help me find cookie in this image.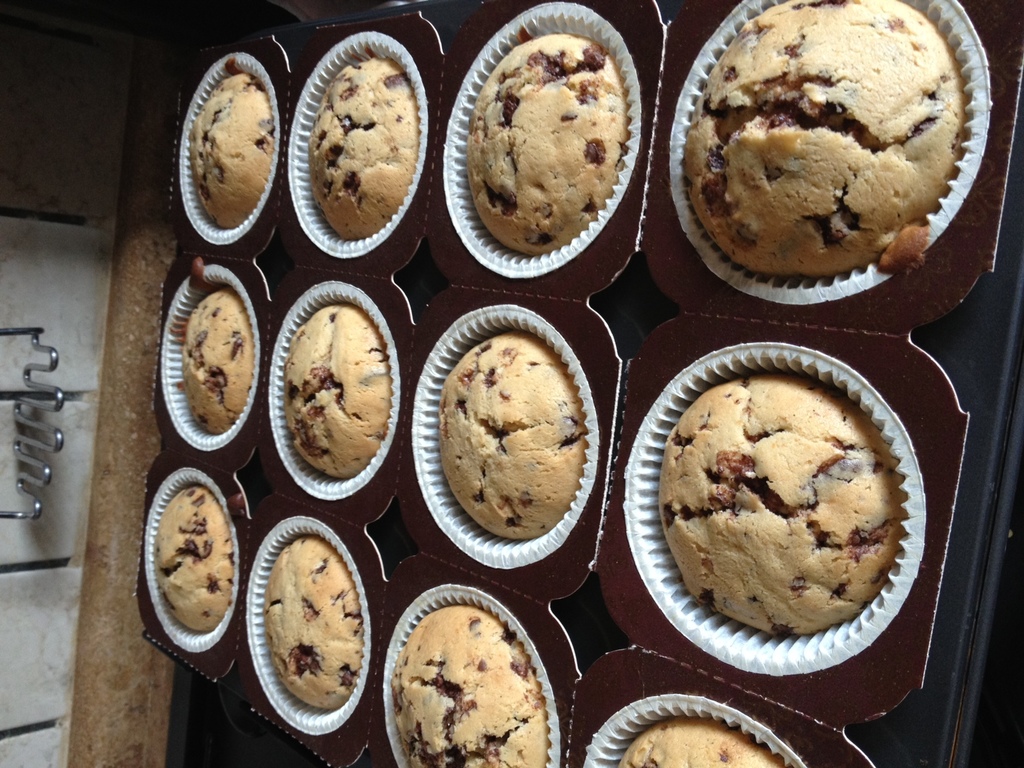
Found it: locate(616, 720, 778, 767).
